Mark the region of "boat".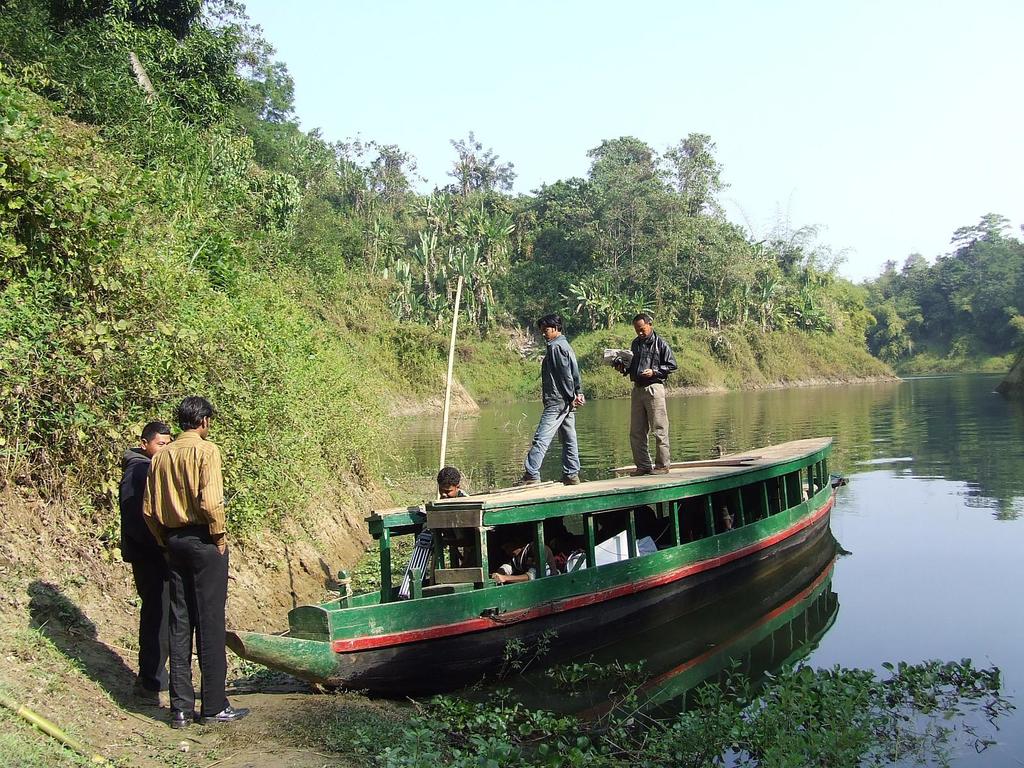
Region: <box>246,440,842,696</box>.
